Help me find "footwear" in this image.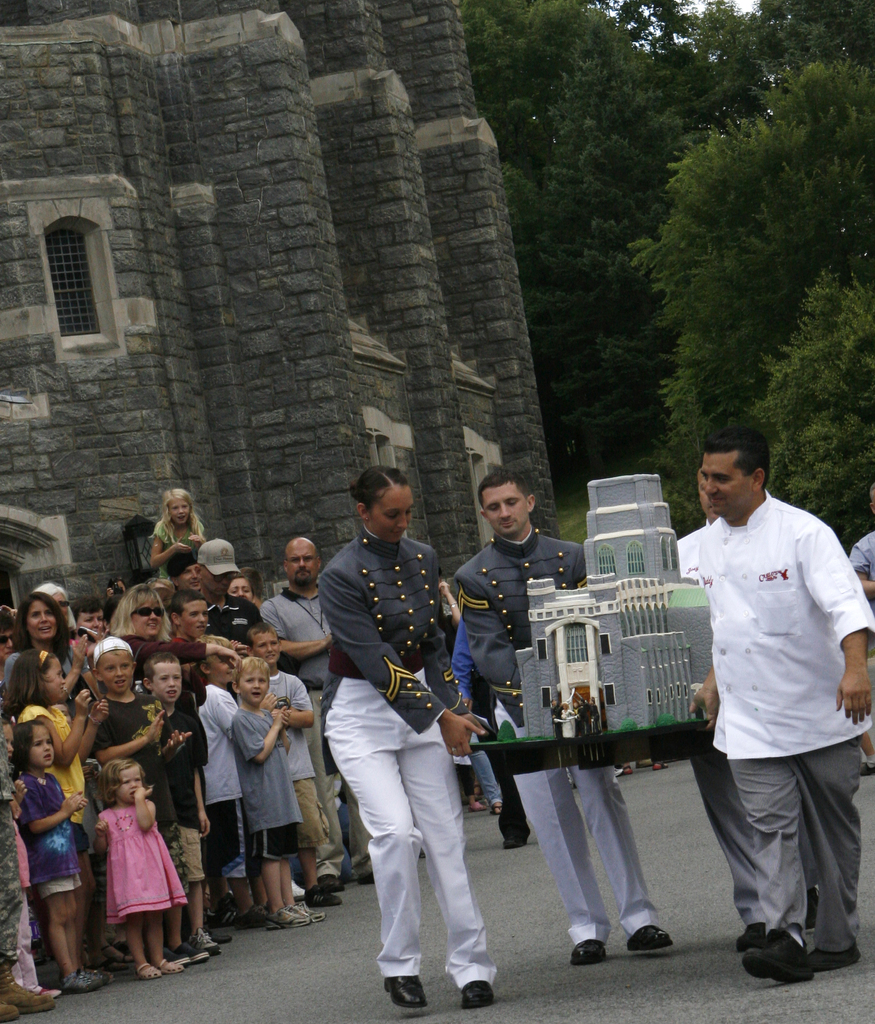
Found it: (x1=735, y1=918, x2=765, y2=948).
